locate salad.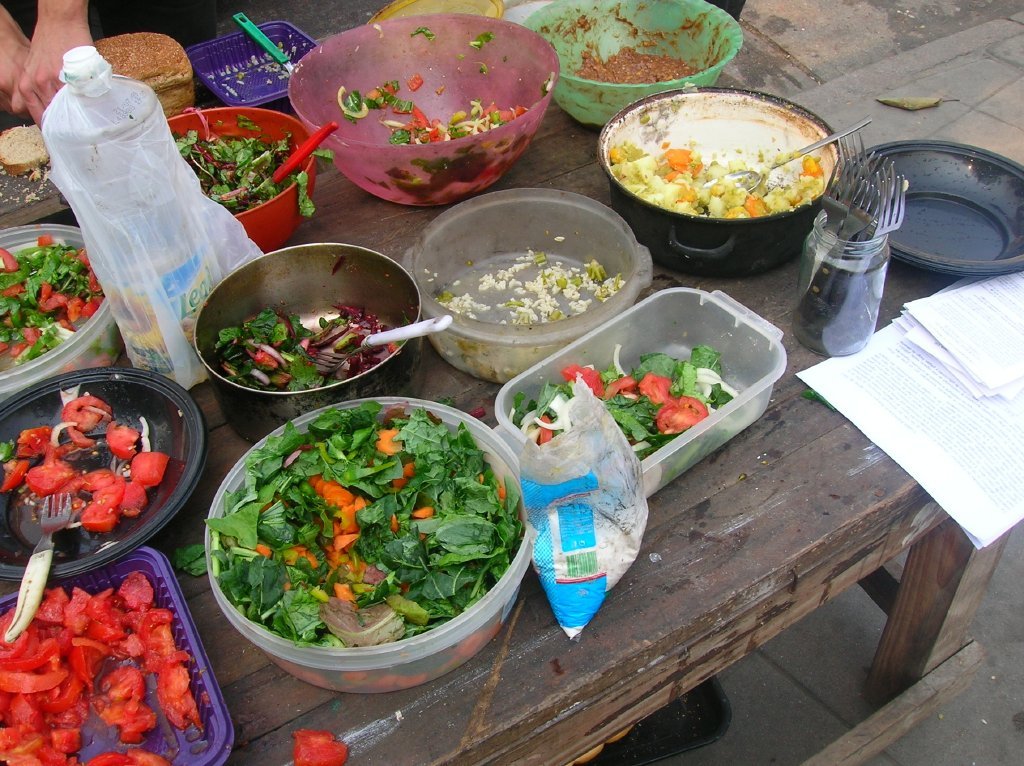
Bounding box: BBox(173, 105, 334, 216).
